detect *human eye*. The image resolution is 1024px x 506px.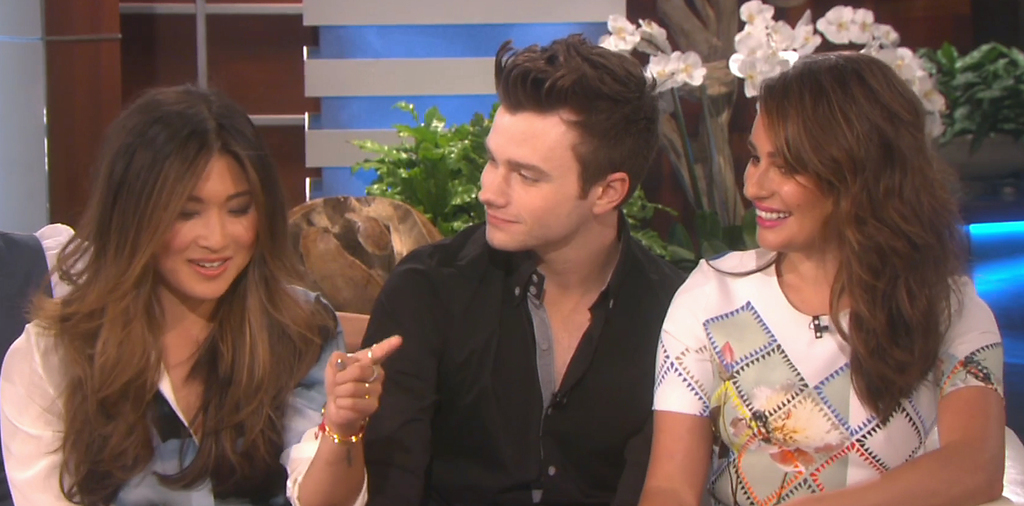
x1=777 y1=159 x2=794 y2=174.
